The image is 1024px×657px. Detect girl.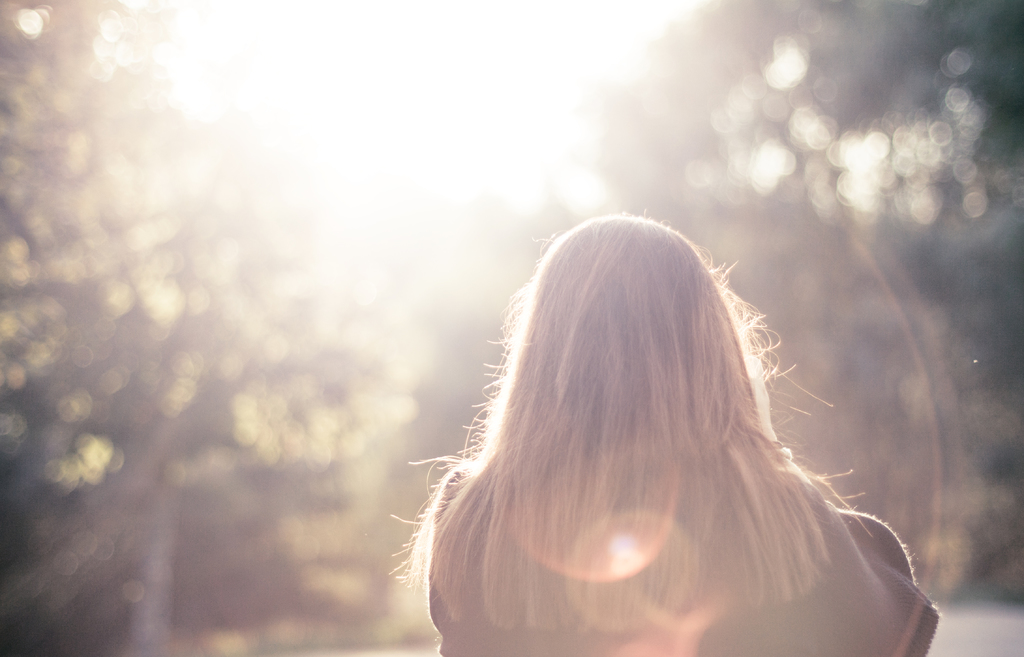
Detection: <box>429,206,945,656</box>.
